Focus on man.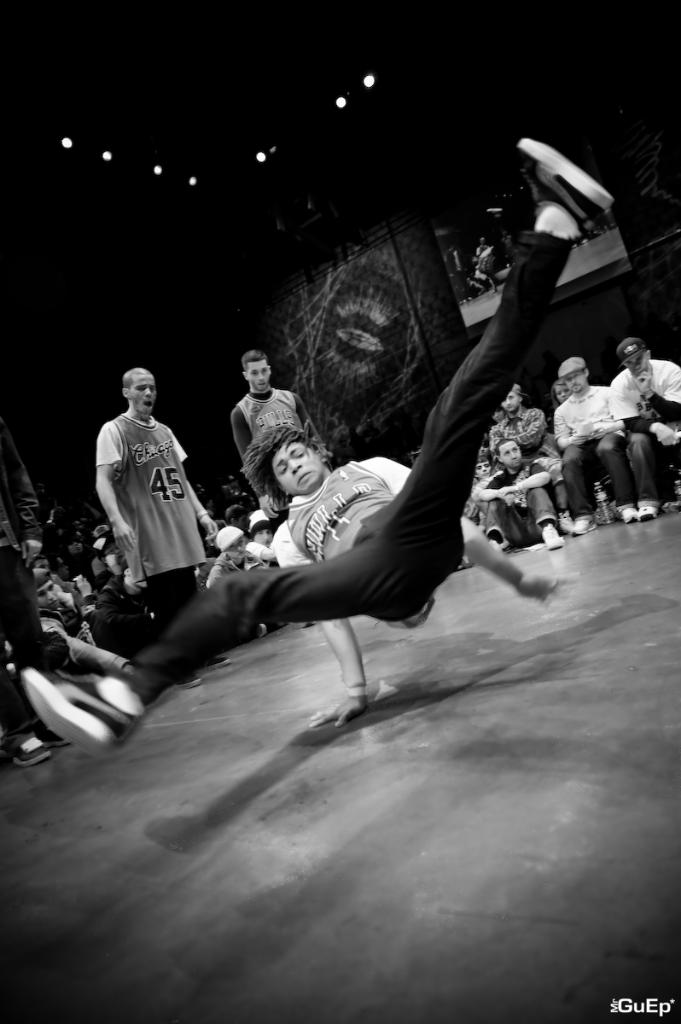
Focused at select_region(471, 439, 570, 555).
